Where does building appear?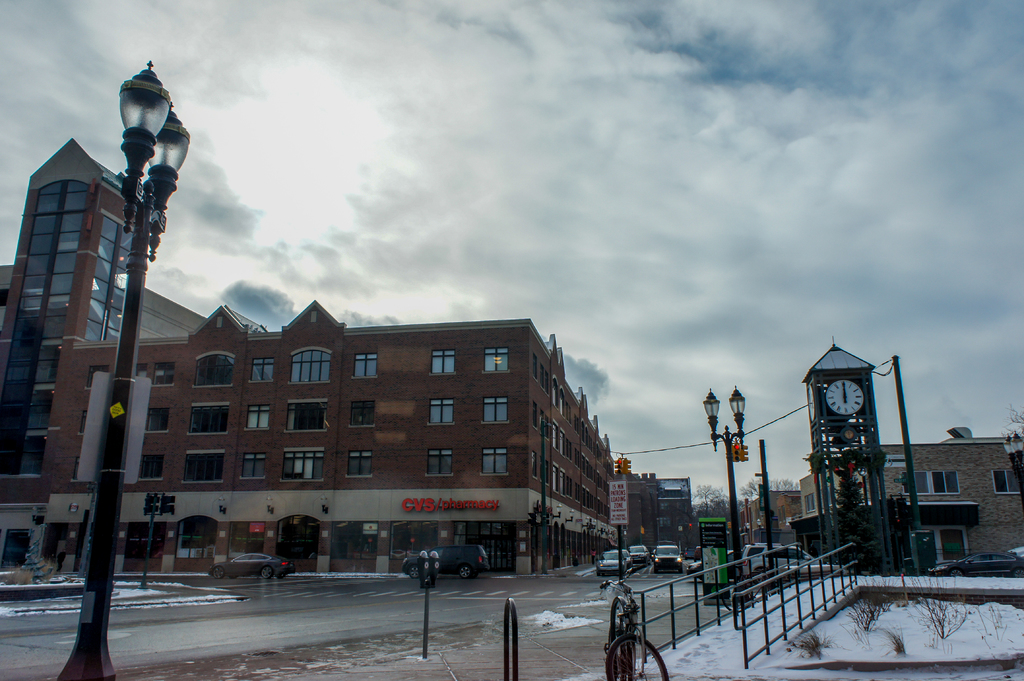
Appears at crop(618, 475, 703, 552).
